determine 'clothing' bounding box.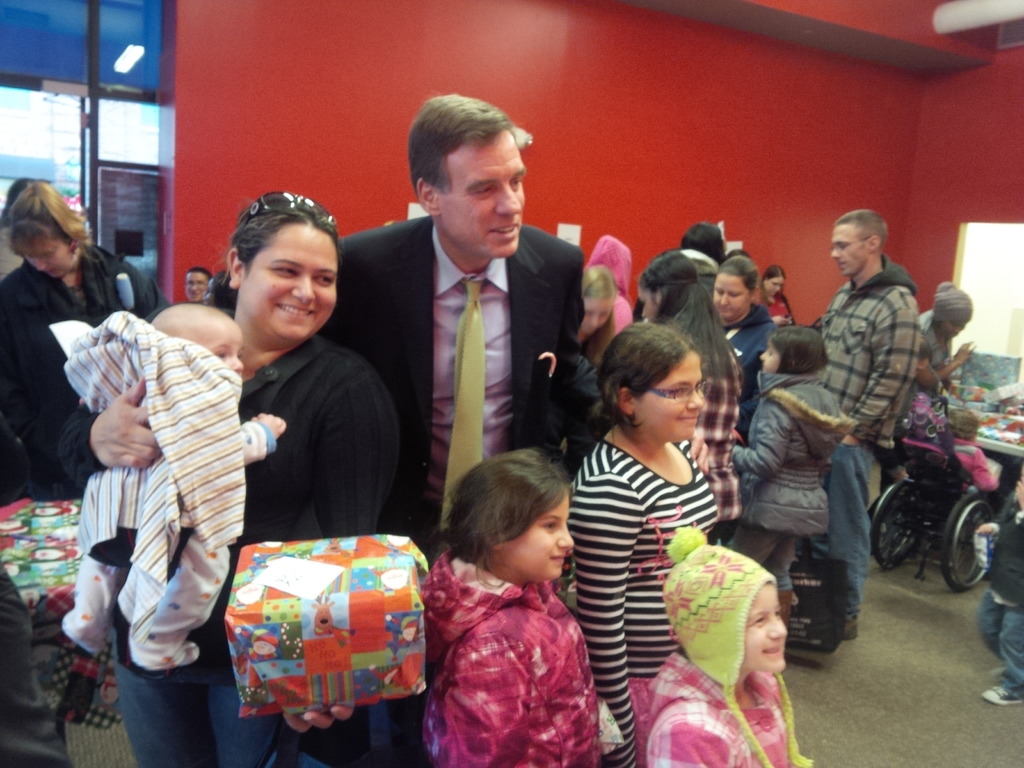
Determined: pyautogui.locateOnScreen(54, 335, 415, 767).
